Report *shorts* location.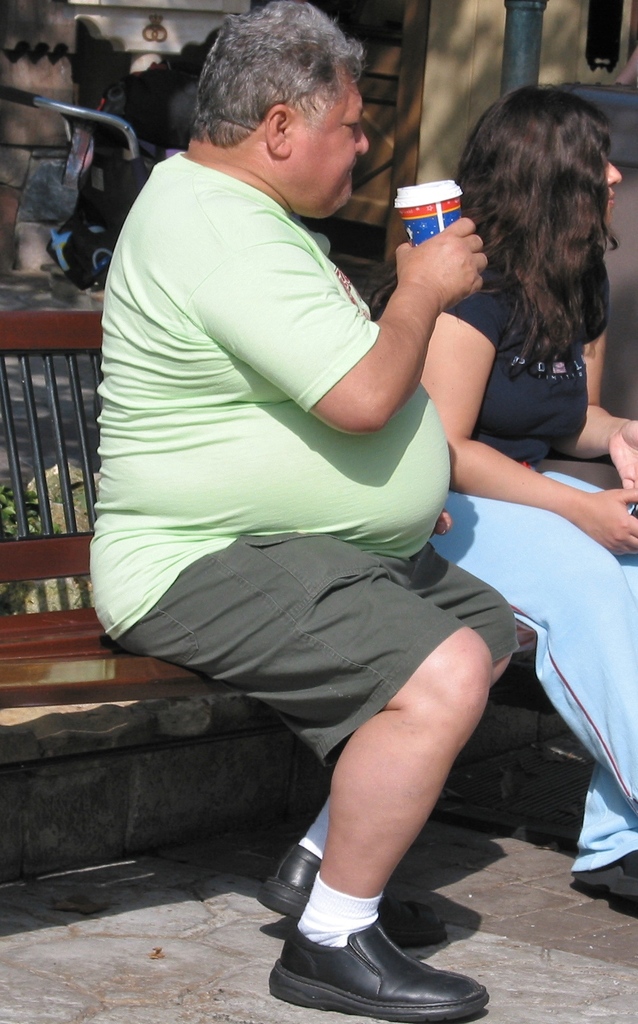
Report: rect(135, 548, 493, 805).
